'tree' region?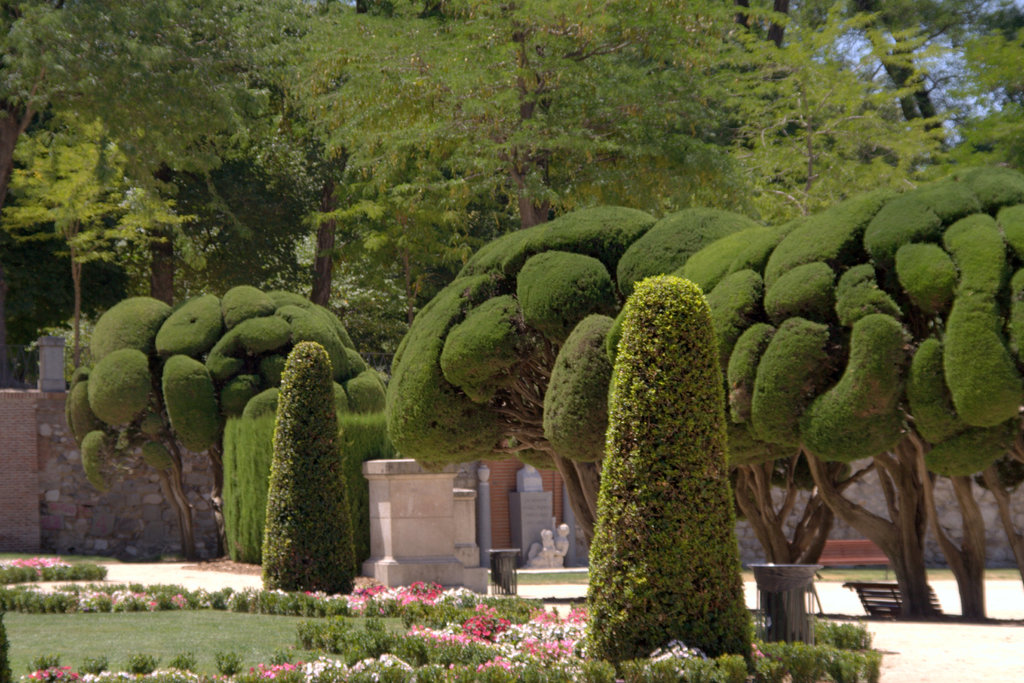
<bbox>63, 276, 385, 560</bbox>
